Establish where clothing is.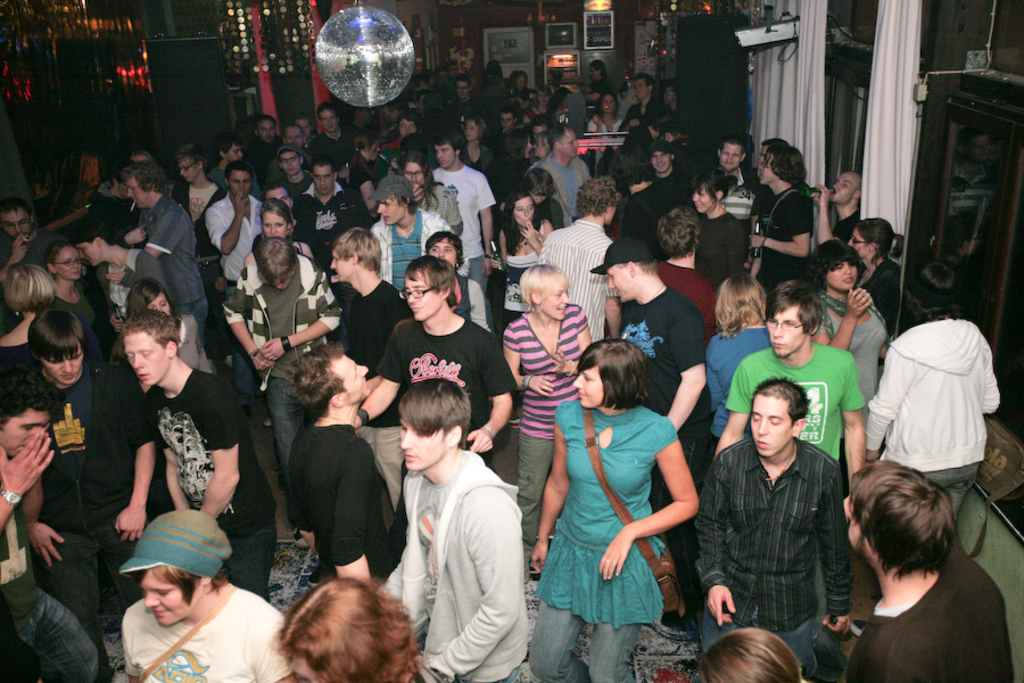
Established at [503, 213, 546, 265].
